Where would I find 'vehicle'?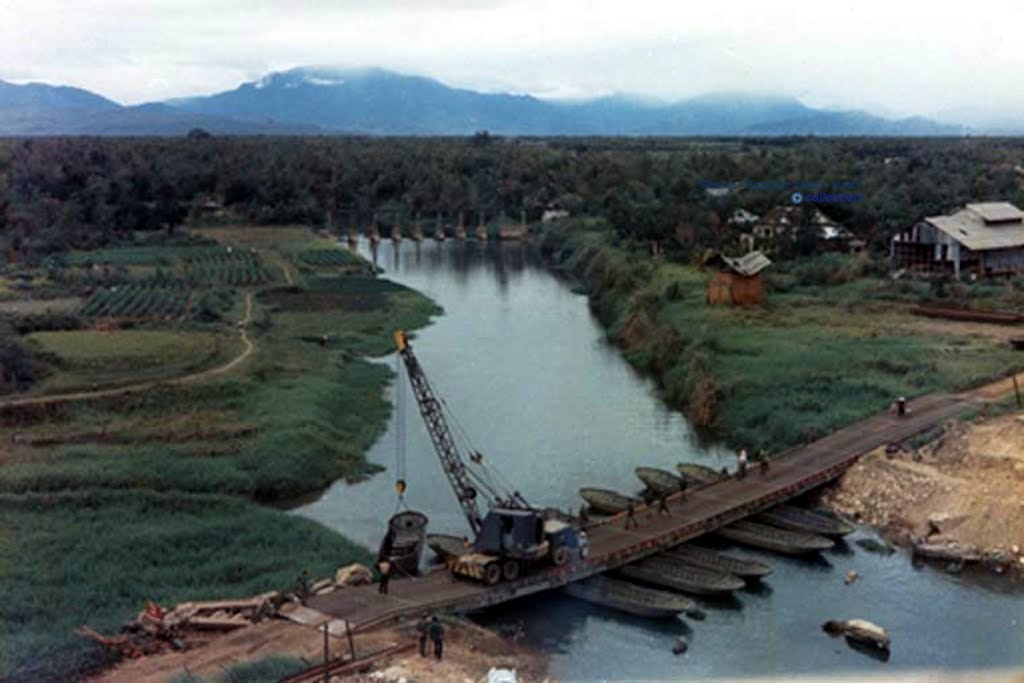
At <bbox>448, 517, 580, 587</bbox>.
